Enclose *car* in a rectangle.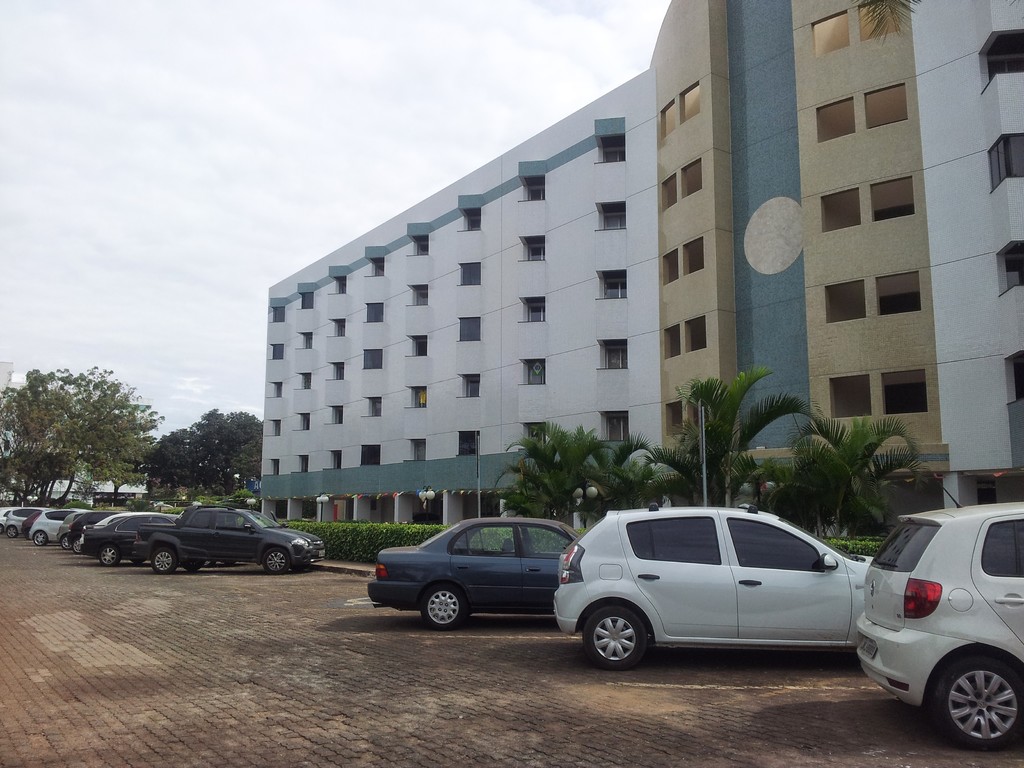
l=368, t=515, r=577, b=630.
